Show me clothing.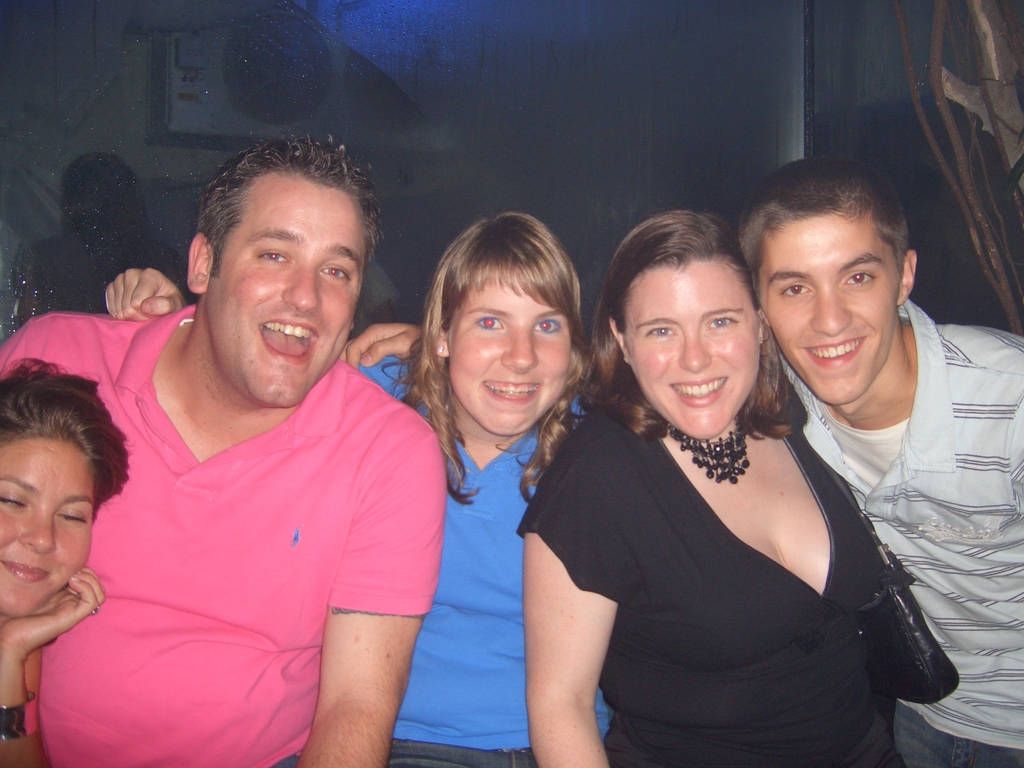
clothing is here: 33, 297, 426, 748.
